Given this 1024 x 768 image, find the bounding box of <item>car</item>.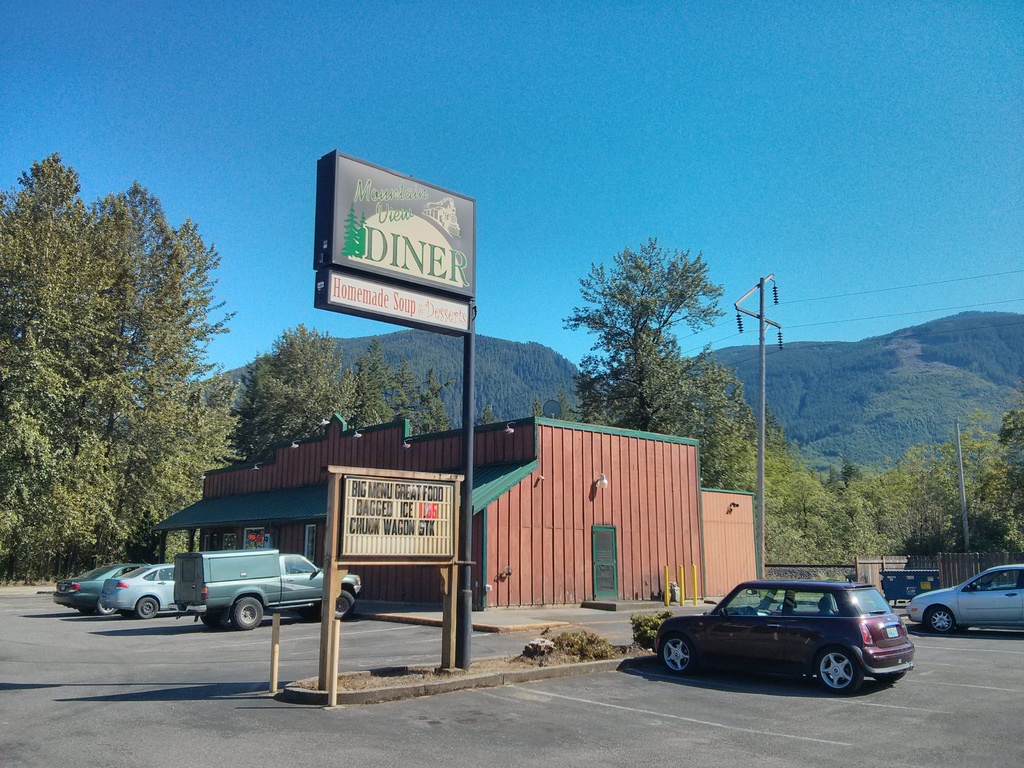
rect(644, 577, 909, 694).
